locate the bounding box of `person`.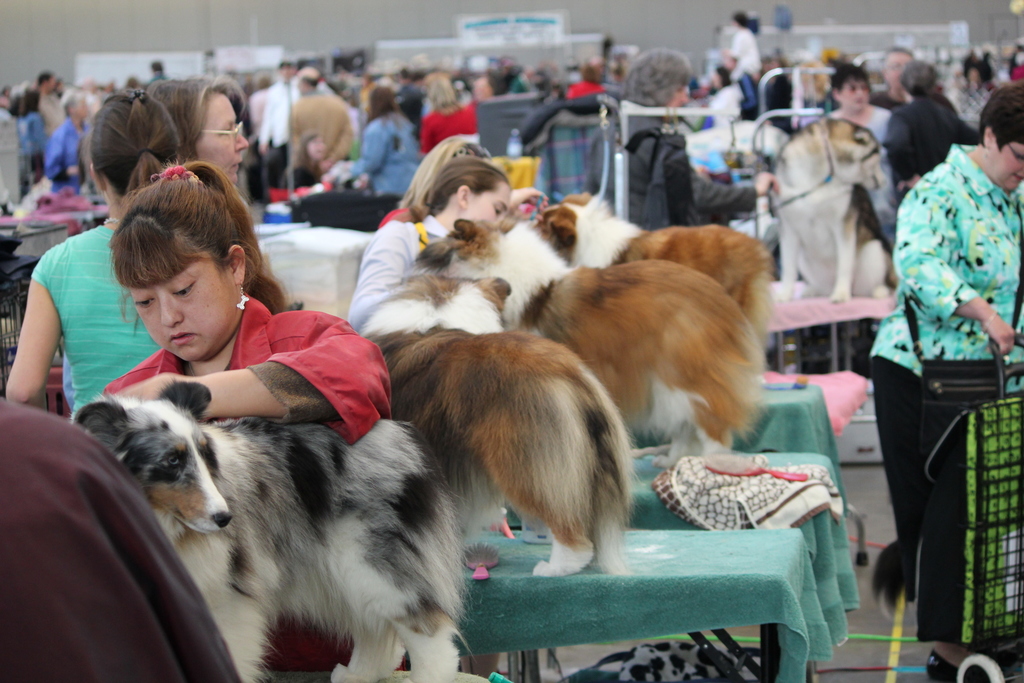
Bounding box: bbox(3, 393, 246, 679).
